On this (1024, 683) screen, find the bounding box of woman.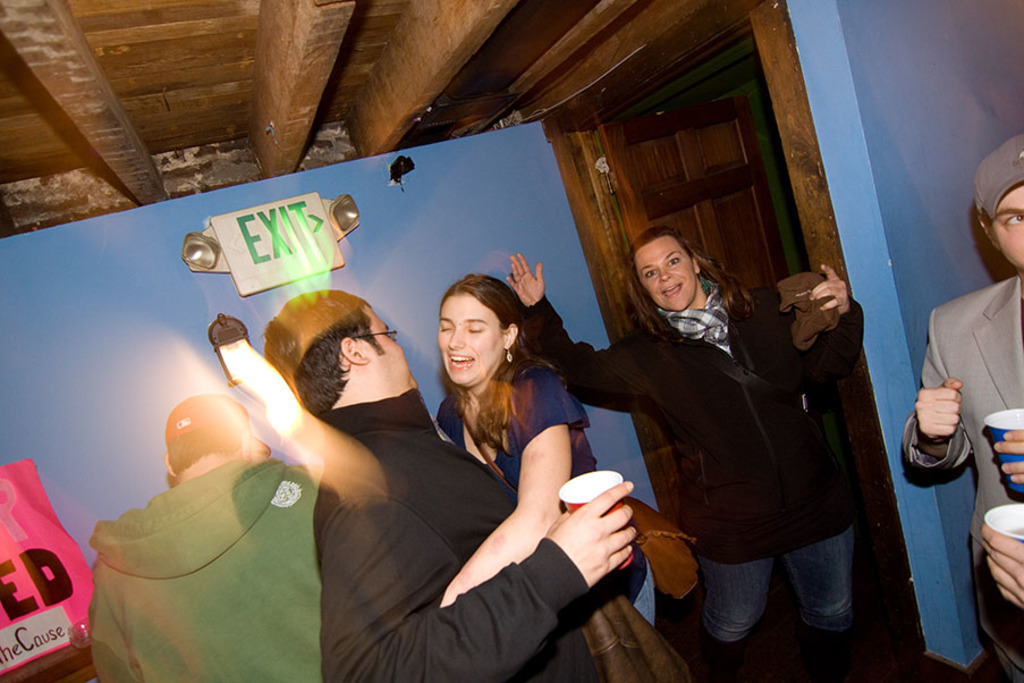
Bounding box: pyautogui.locateOnScreen(353, 244, 625, 677).
